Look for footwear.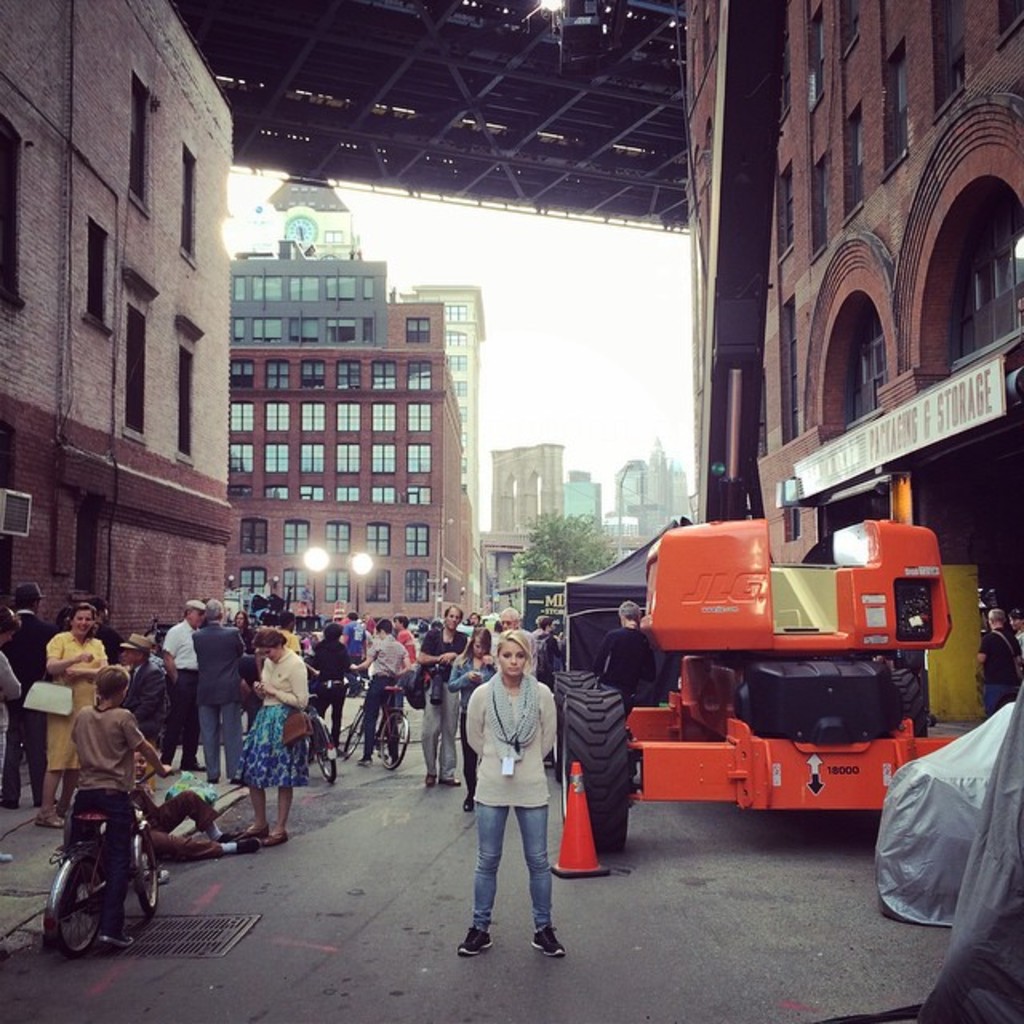
Found: (435,771,472,798).
